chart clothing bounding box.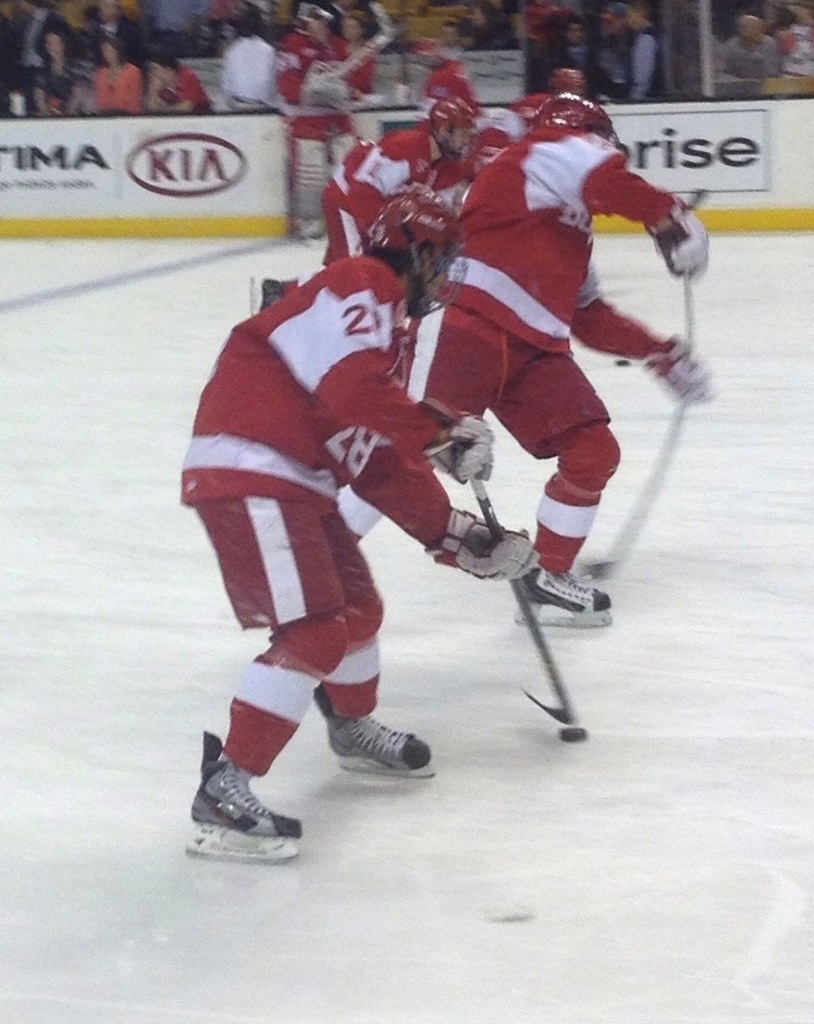
Charted: 722, 35, 784, 80.
